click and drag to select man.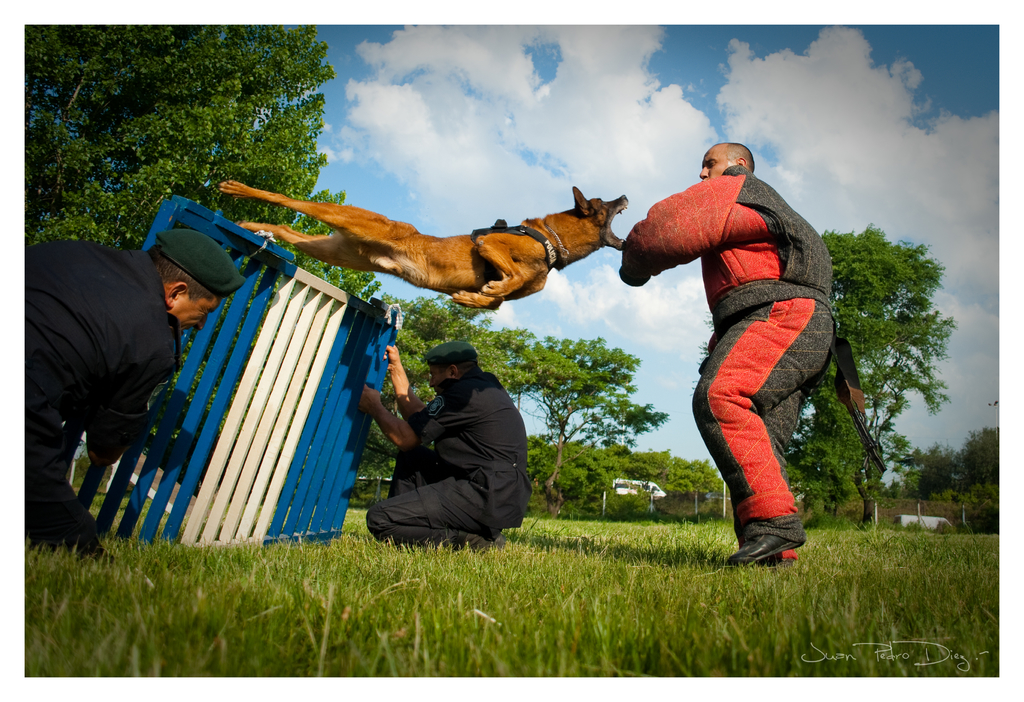
Selection: (x1=351, y1=343, x2=534, y2=553).
